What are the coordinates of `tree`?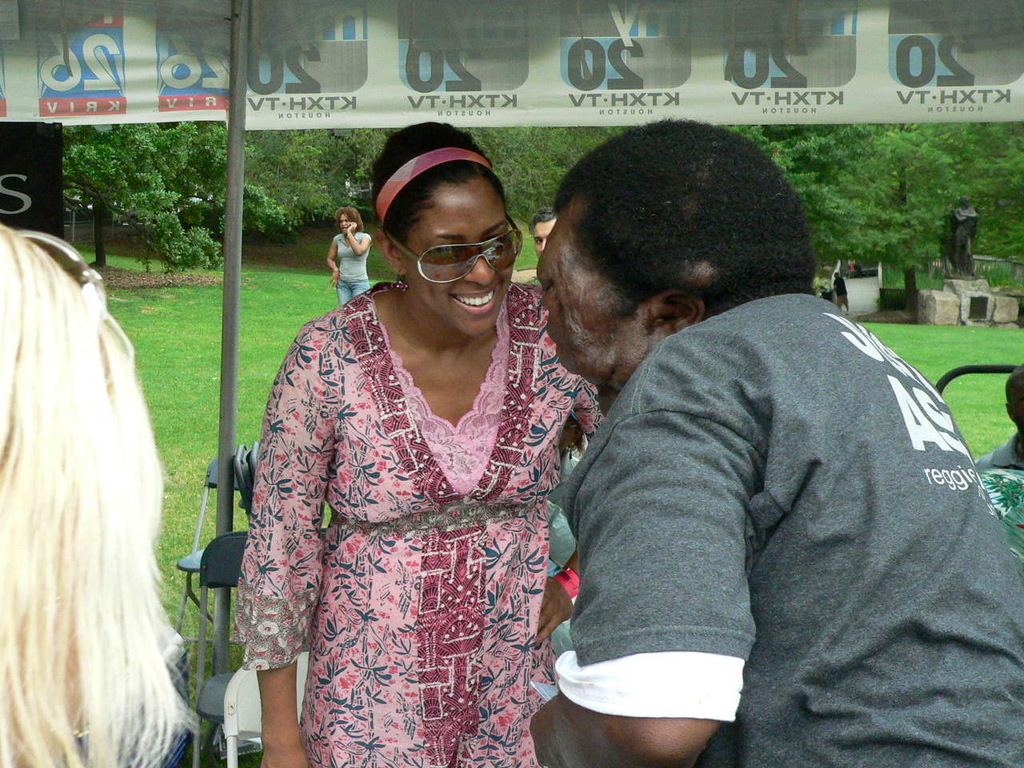
176 116 252 276.
